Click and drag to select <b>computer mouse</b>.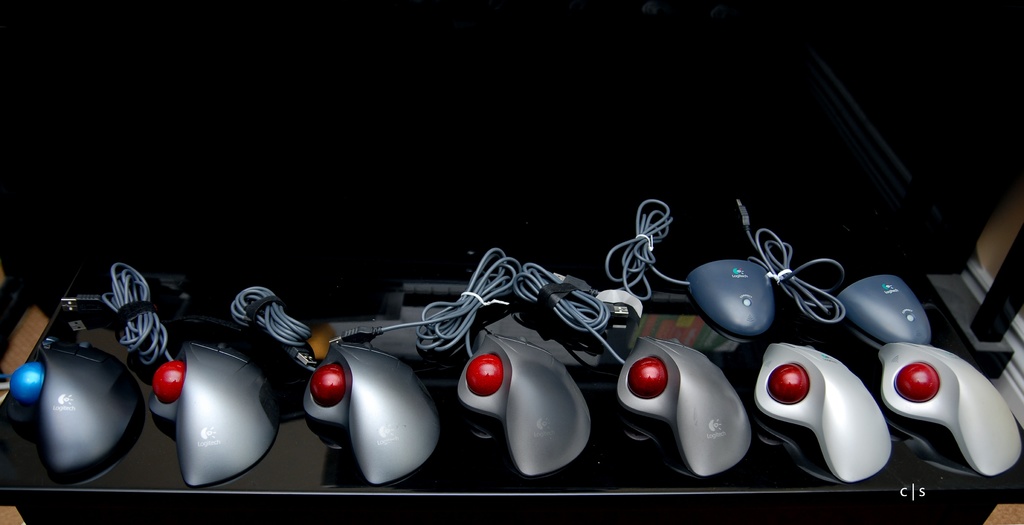
Selection: select_region(617, 336, 753, 480).
